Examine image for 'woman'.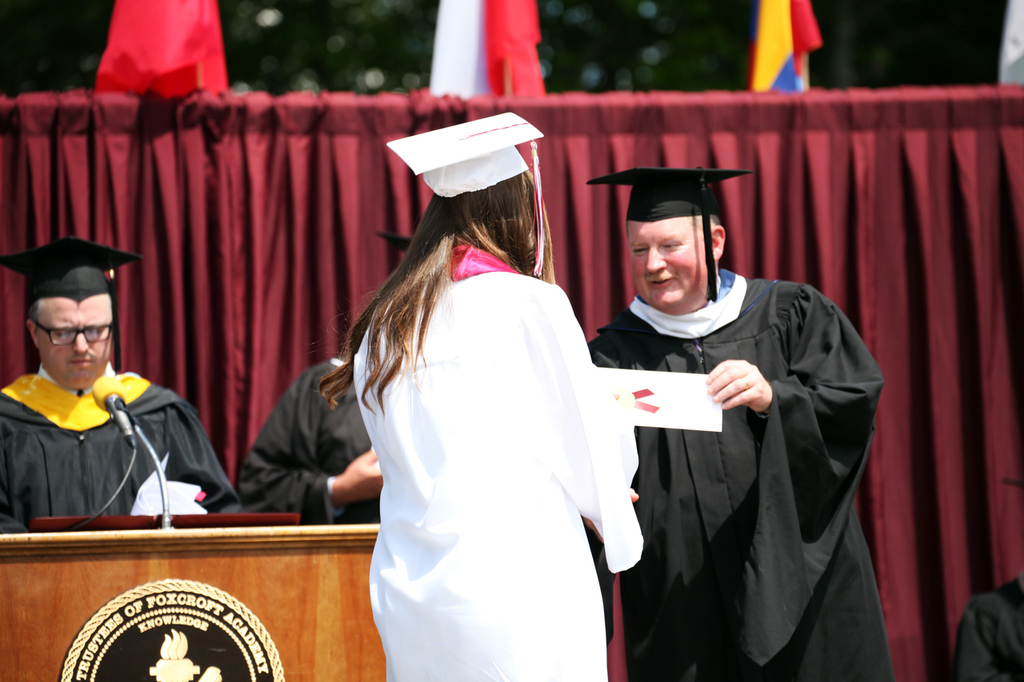
Examination result: x1=321 y1=134 x2=650 y2=681.
